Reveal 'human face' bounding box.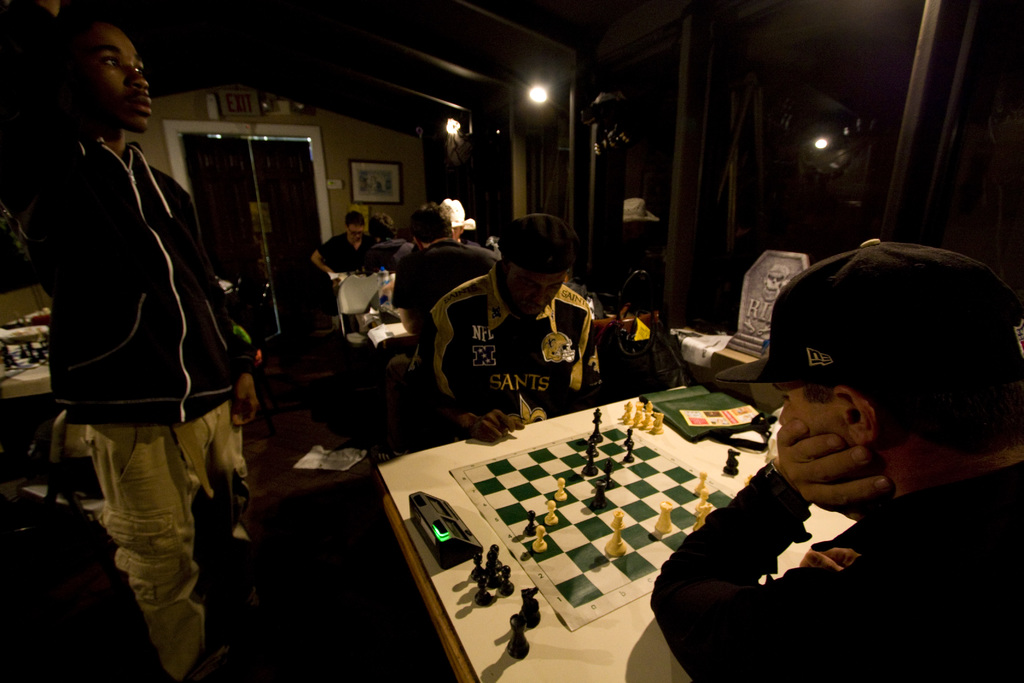
Revealed: [left=509, top=272, right=564, bottom=317].
